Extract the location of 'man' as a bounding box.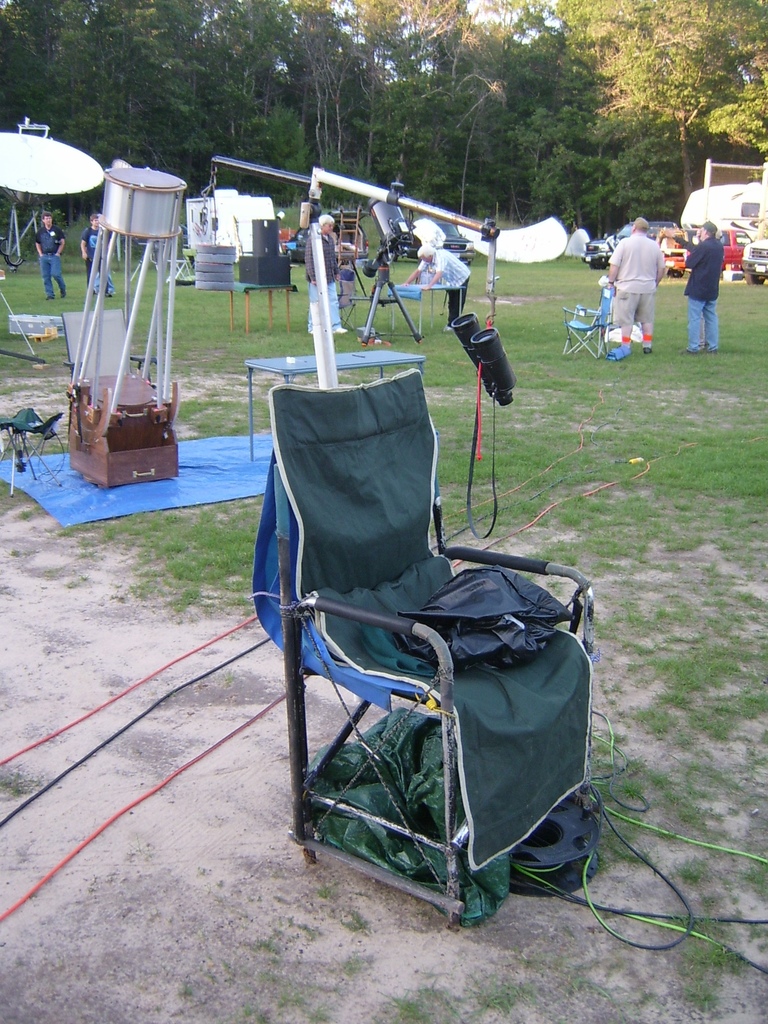
[304, 211, 349, 335].
